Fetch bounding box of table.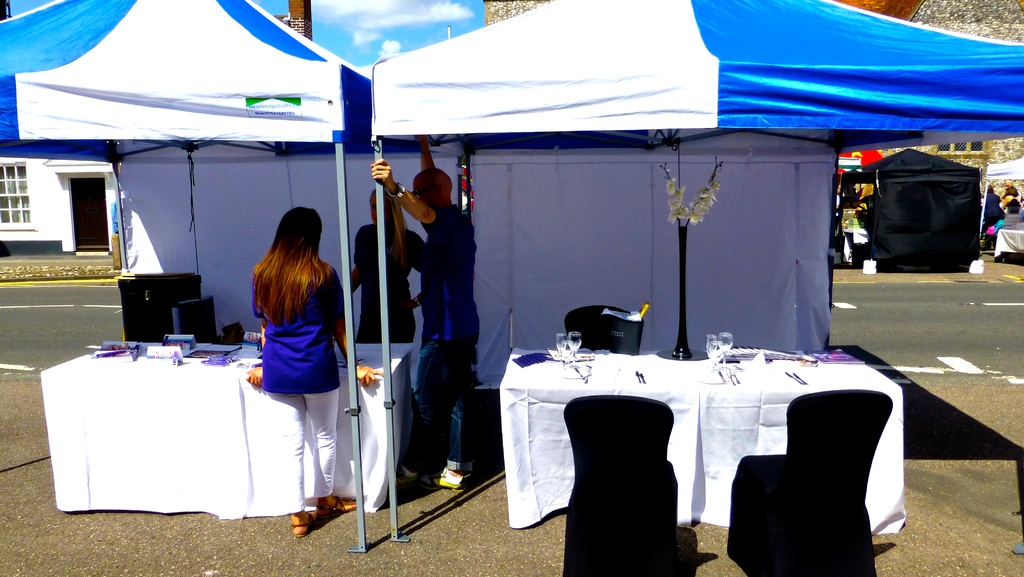
Bbox: detection(493, 327, 908, 546).
